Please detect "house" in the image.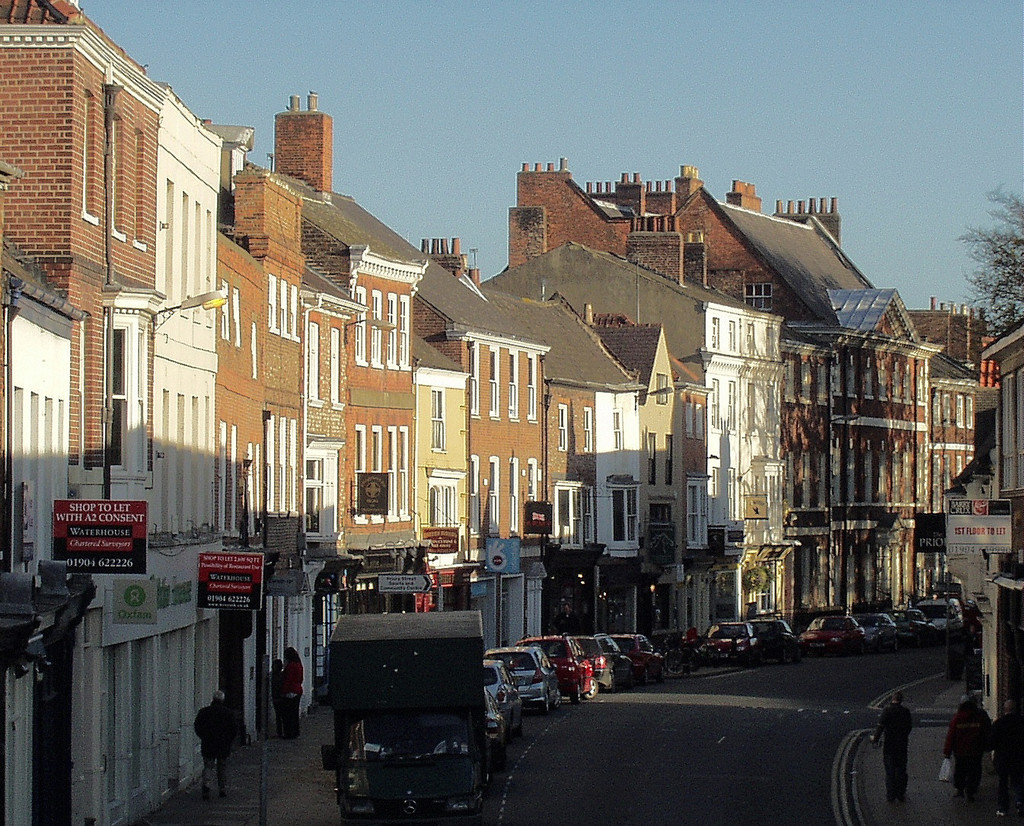
<box>978,327,1023,768</box>.
